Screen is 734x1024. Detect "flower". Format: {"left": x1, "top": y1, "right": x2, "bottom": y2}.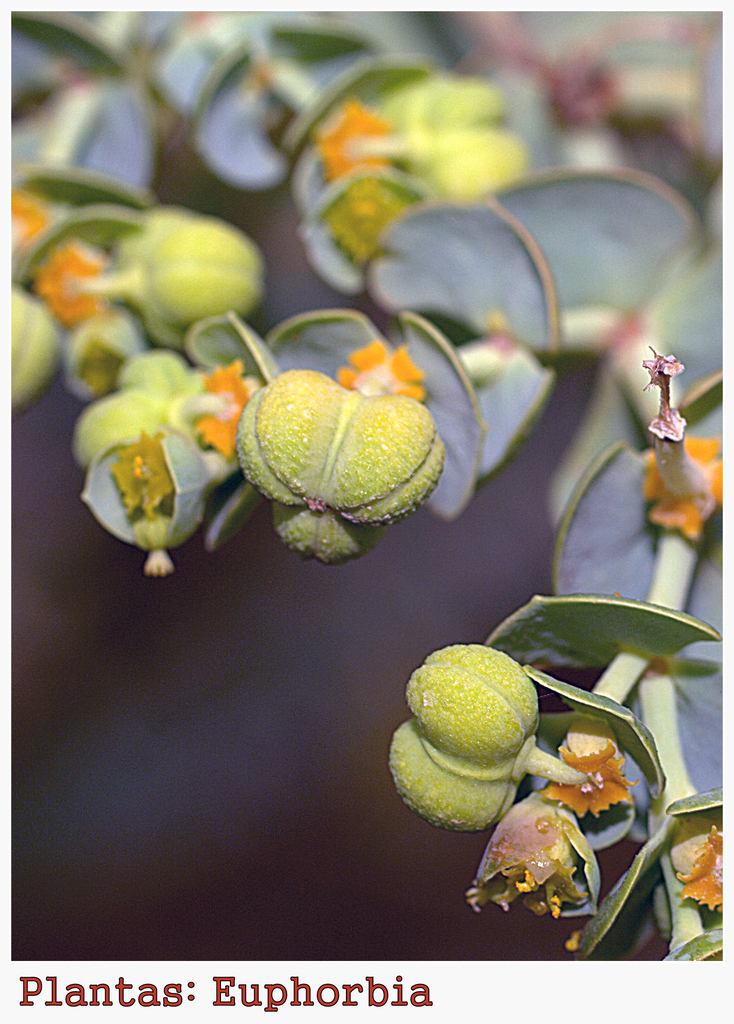
{"left": 5, "top": 200, "right": 47, "bottom": 264}.
